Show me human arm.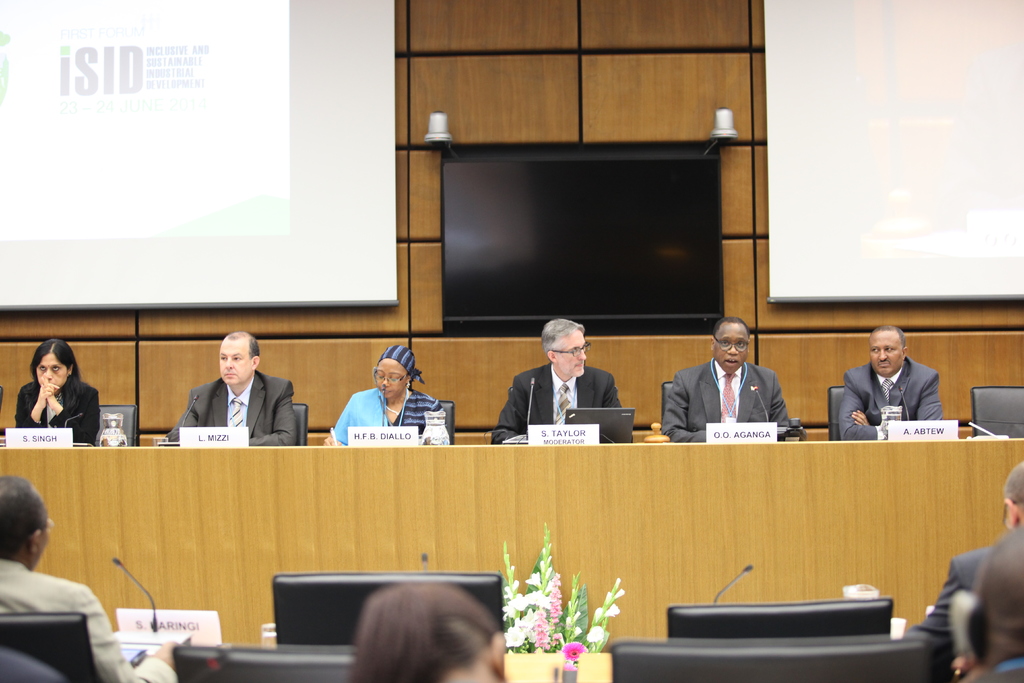
human arm is here: 302, 381, 357, 454.
